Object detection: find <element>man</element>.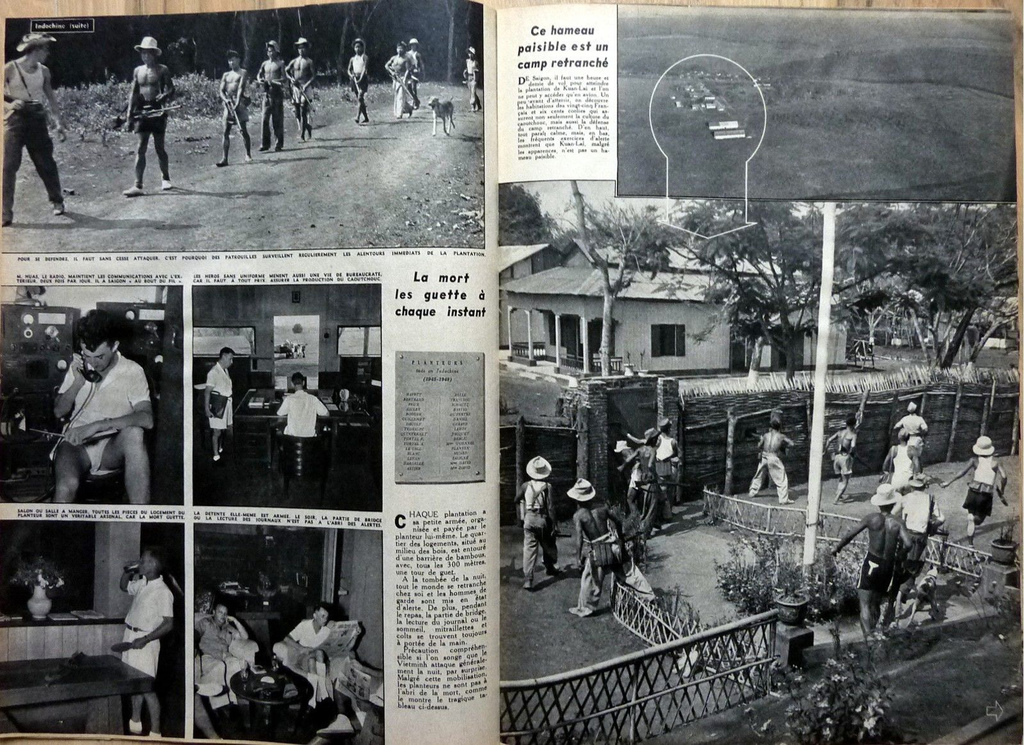
box(635, 419, 676, 511).
